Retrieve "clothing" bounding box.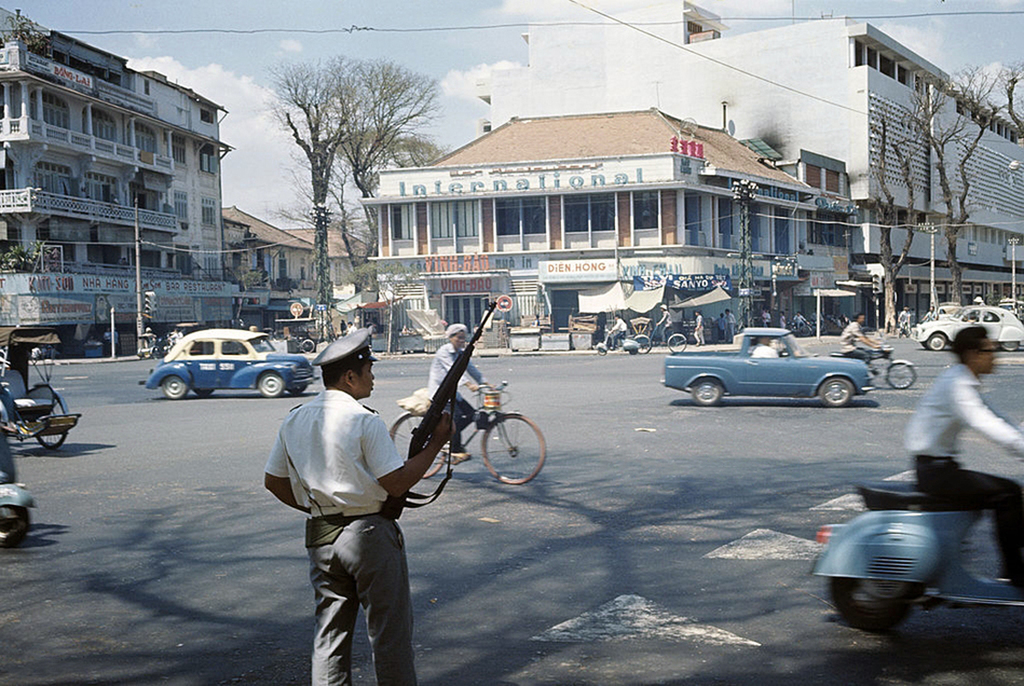
Bounding box: x1=837, y1=322, x2=864, y2=362.
